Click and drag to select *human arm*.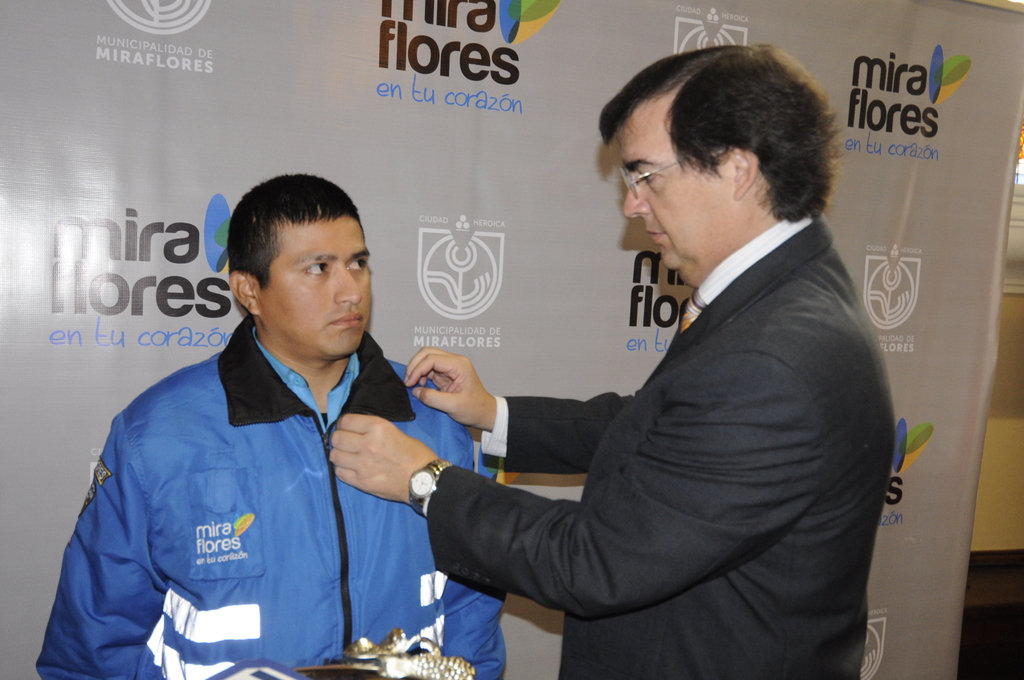
Selection: box=[441, 404, 520, 679].
